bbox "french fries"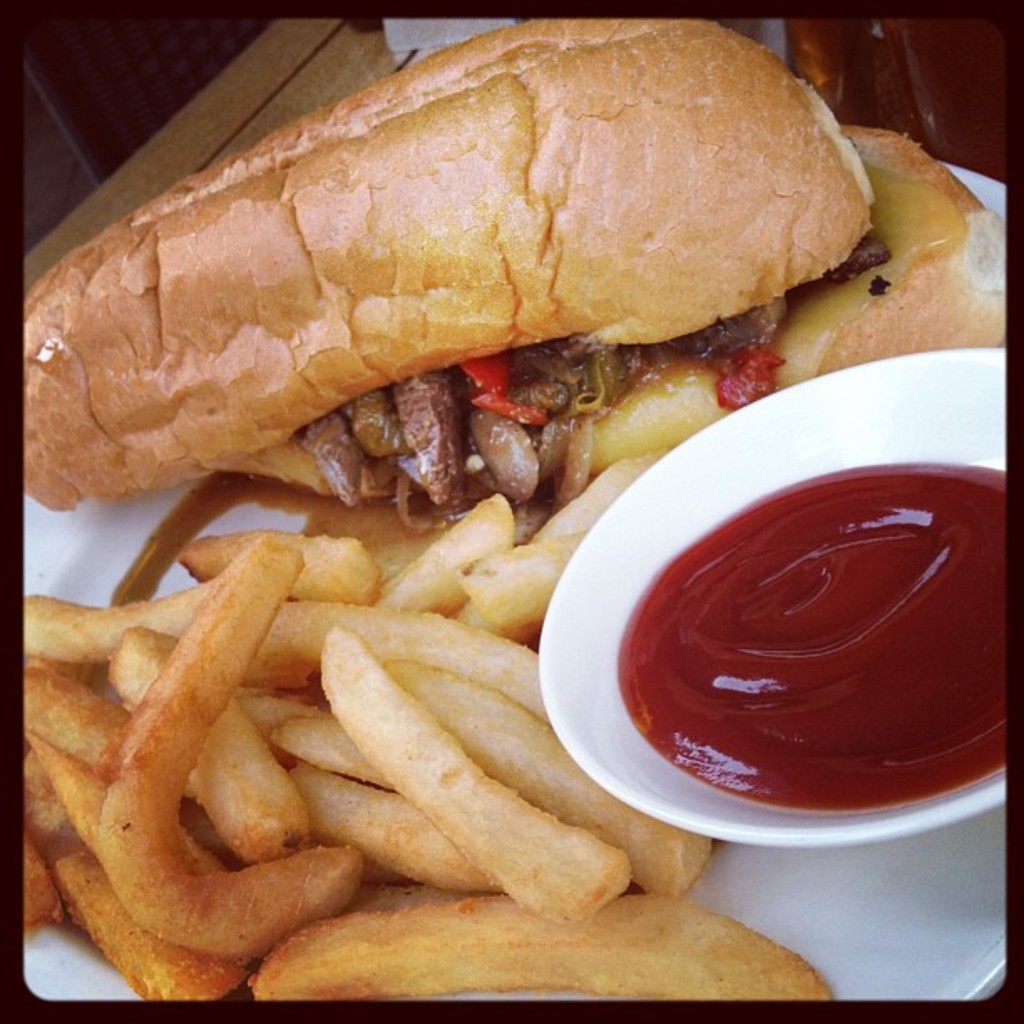
Rect(17, 661, 144, 766)
